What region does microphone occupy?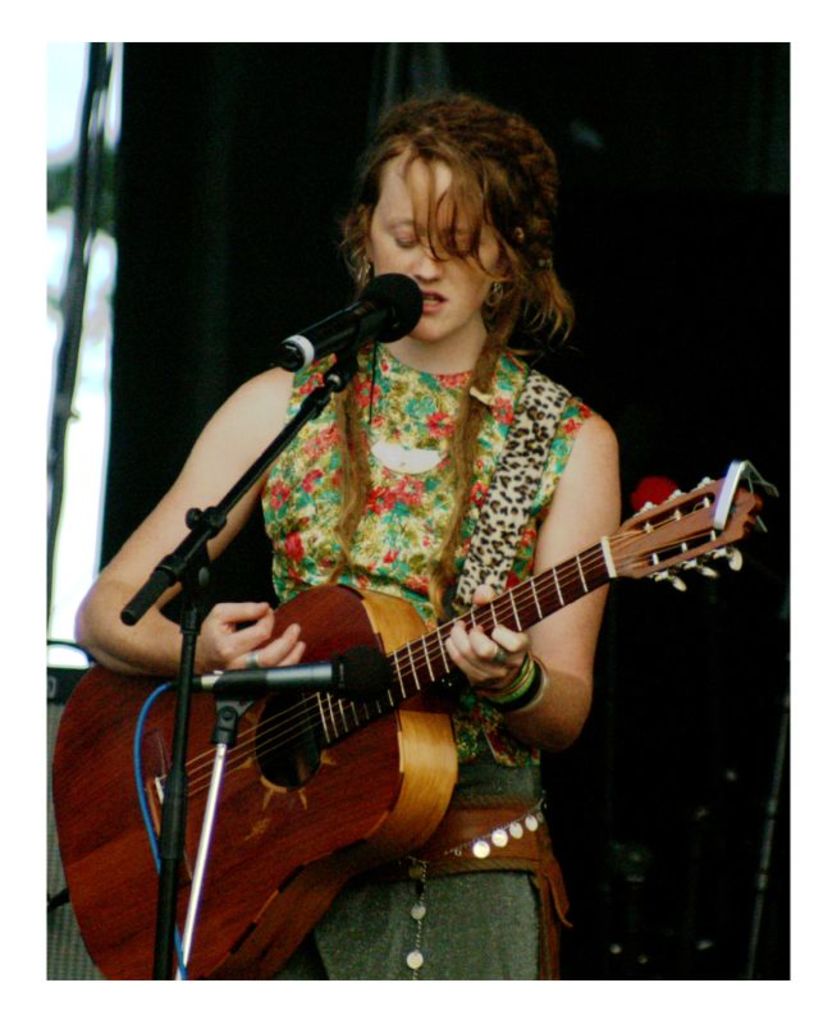
crop(276, 262, 424, 369).
